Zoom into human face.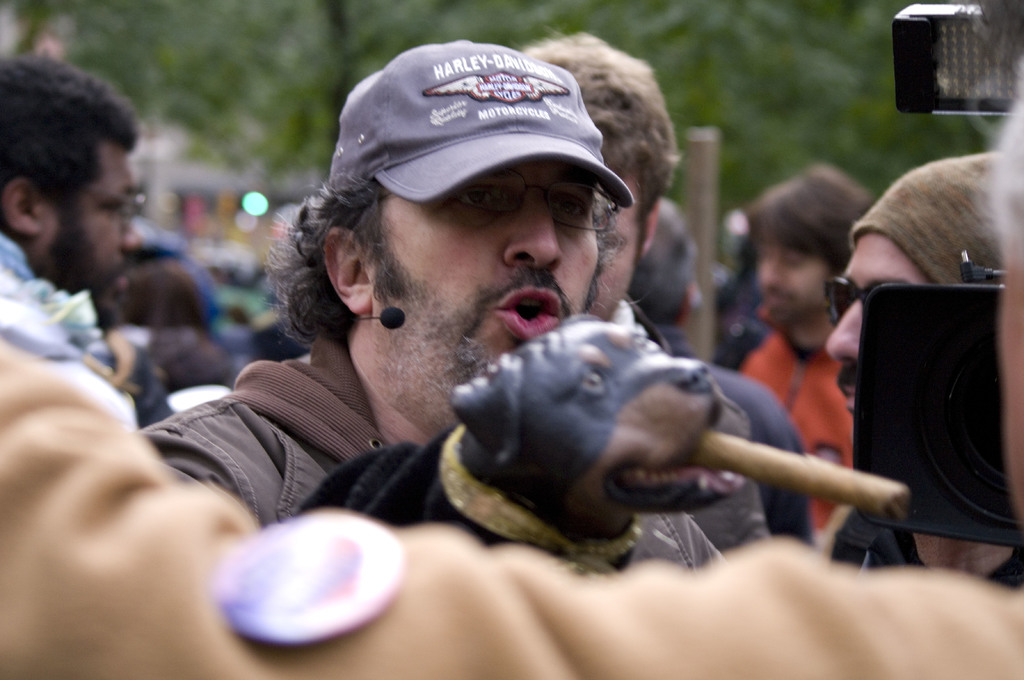
Zoom target: x1=361, y1=154, x2=598, y2=438.
